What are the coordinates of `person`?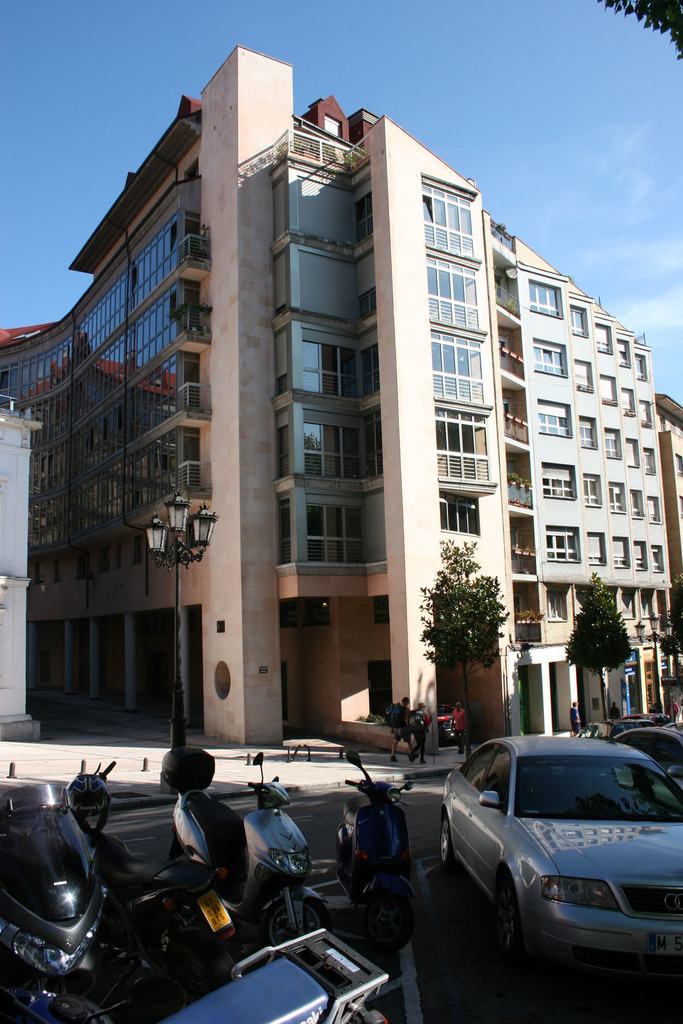
<bbox>407, 700, 436, 769</bbox>.
